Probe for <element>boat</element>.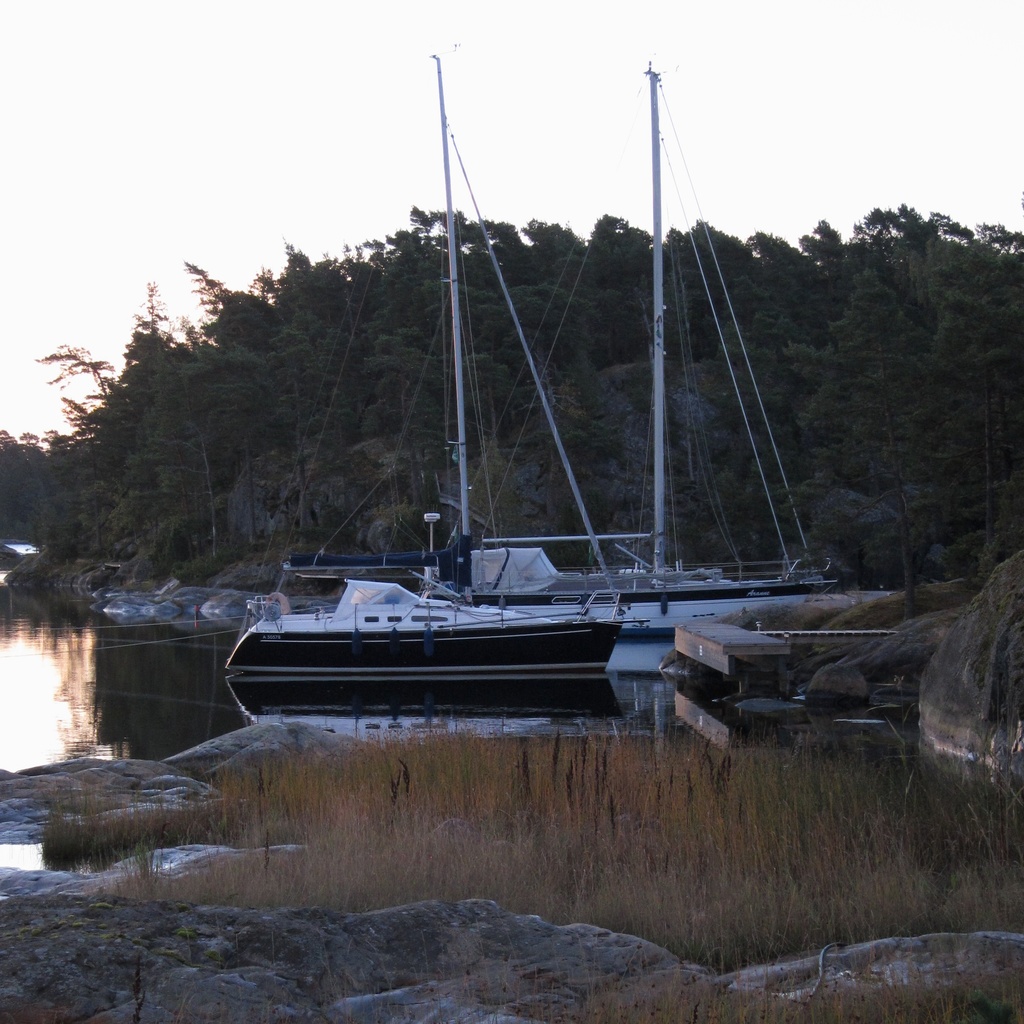
Probe result: 459,56,840,637.
